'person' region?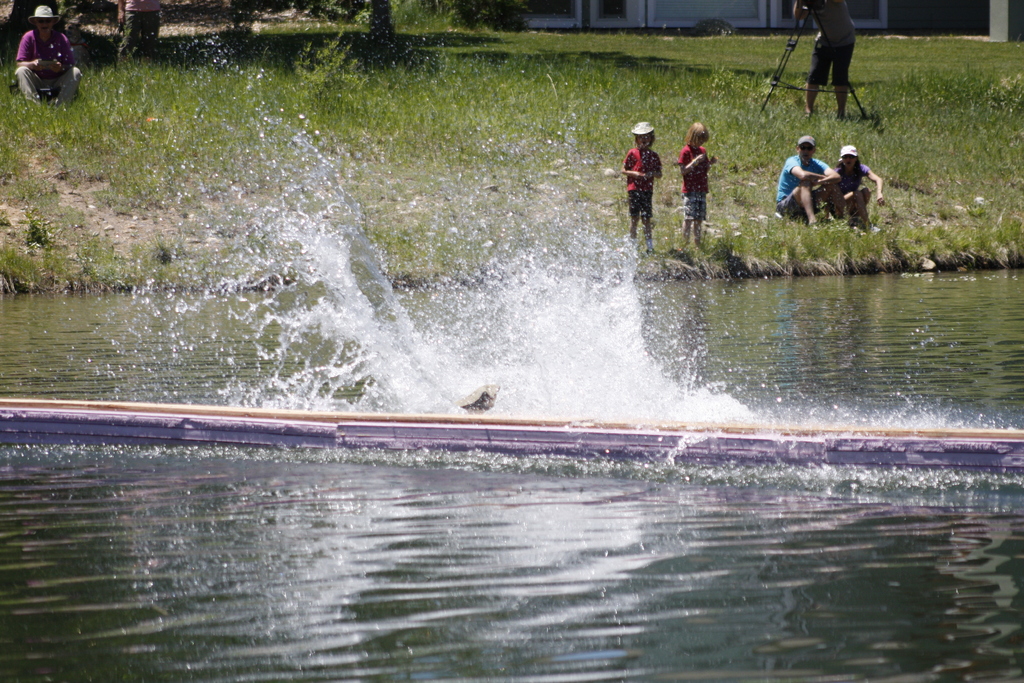
l=790, t=0, r=856, b=115
